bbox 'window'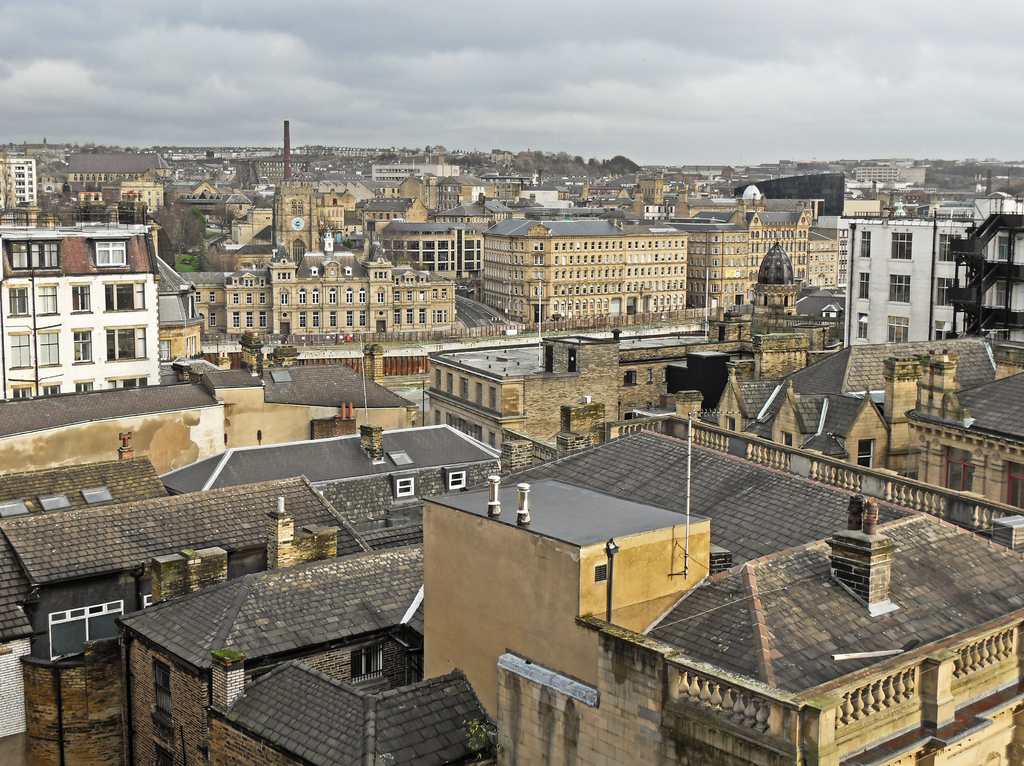
351/643/383/689
